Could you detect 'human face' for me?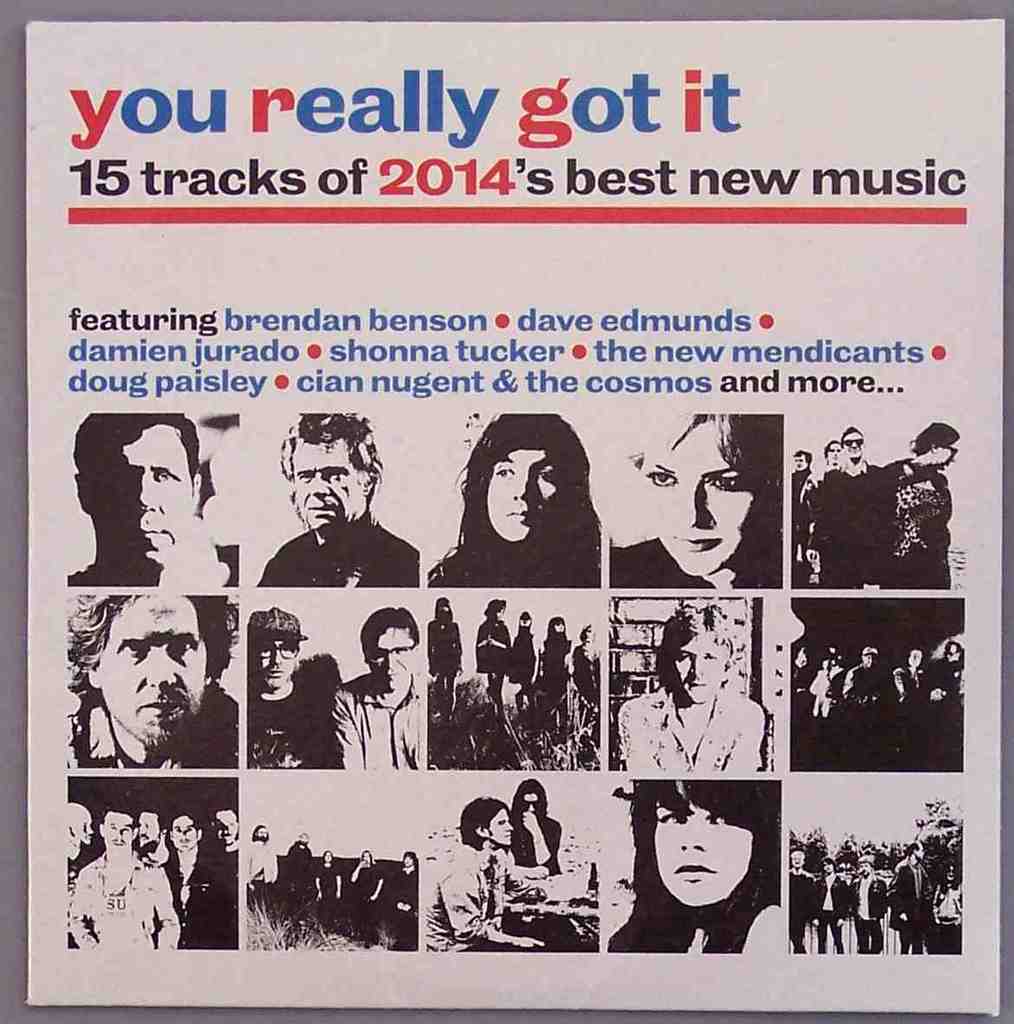
Detection result: <bbox>675, 635, 729, 703</bbox>.
